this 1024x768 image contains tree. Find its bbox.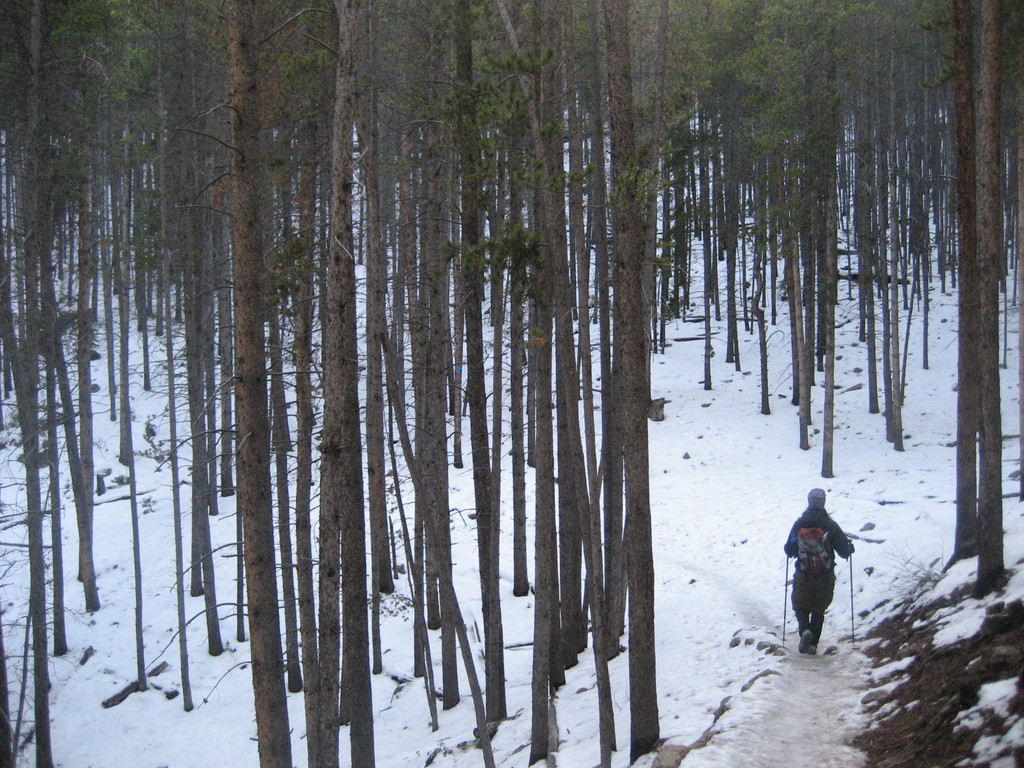
<box>28,167,315,719</box>.
